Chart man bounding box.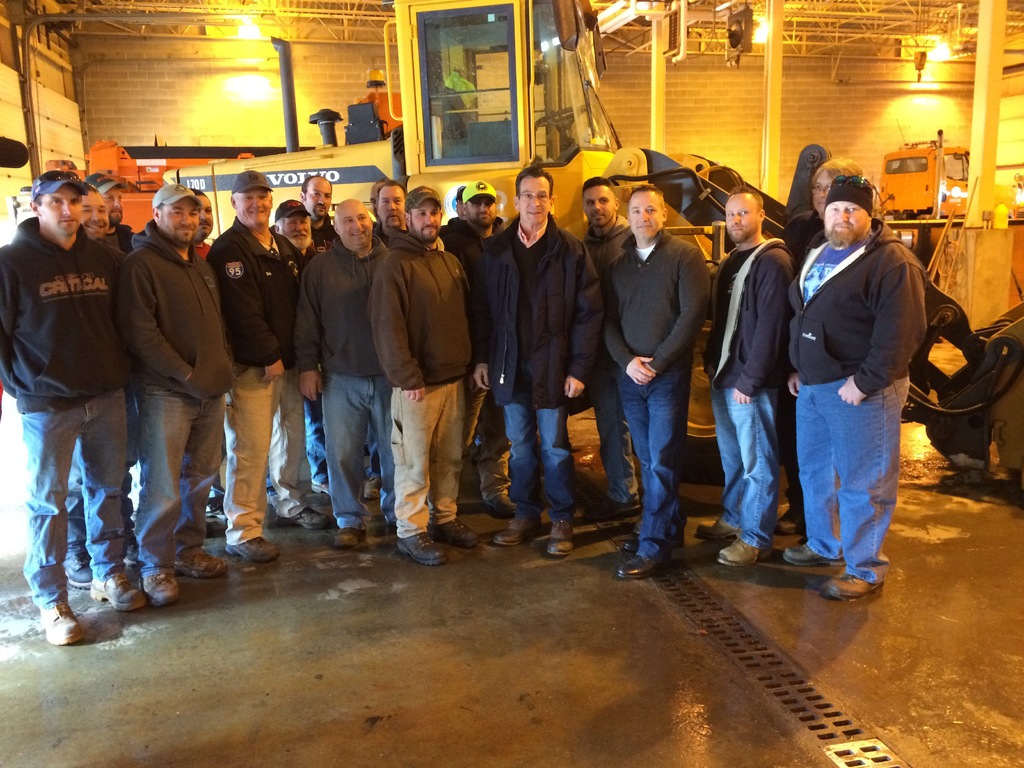
Charted: x1=194 y1=189 x2=215 y2=264.
